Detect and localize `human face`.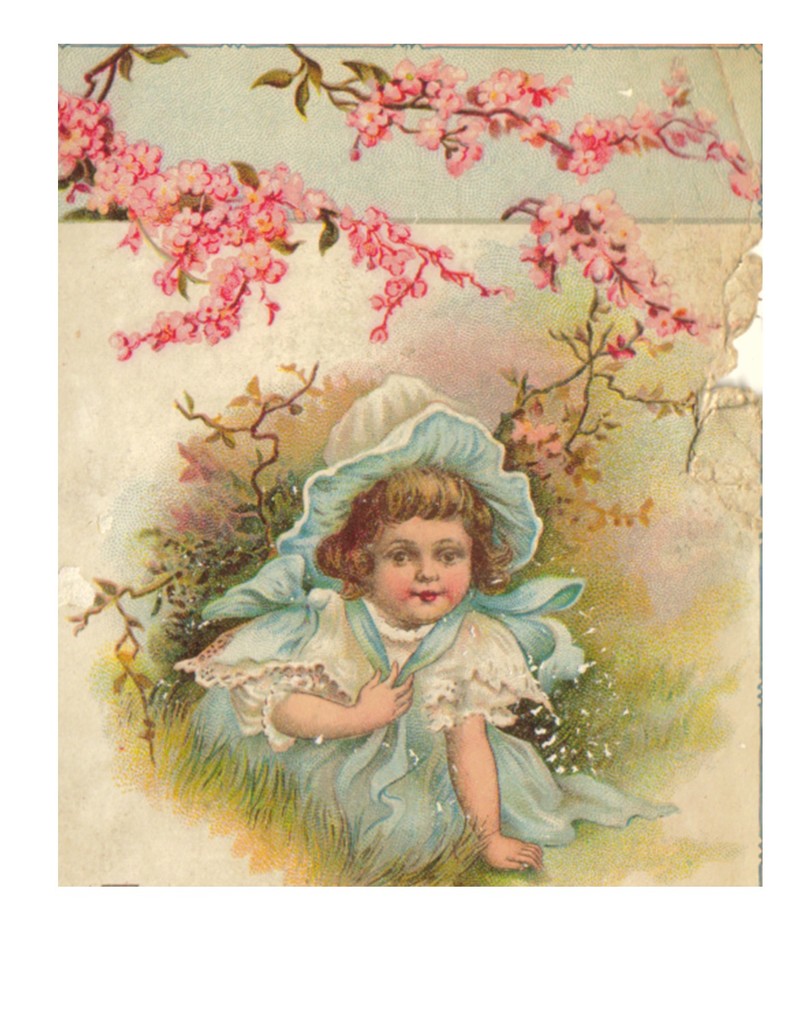
Localized at [373,515,477,628].
